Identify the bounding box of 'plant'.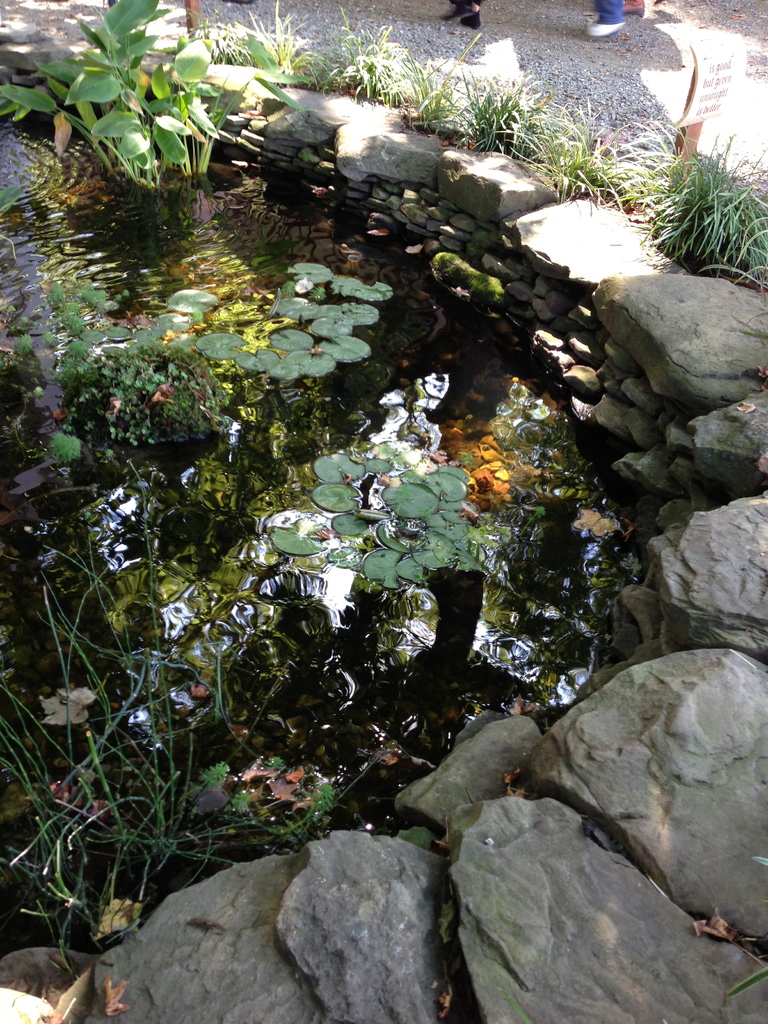
<box>627,120,767,300</box>.
